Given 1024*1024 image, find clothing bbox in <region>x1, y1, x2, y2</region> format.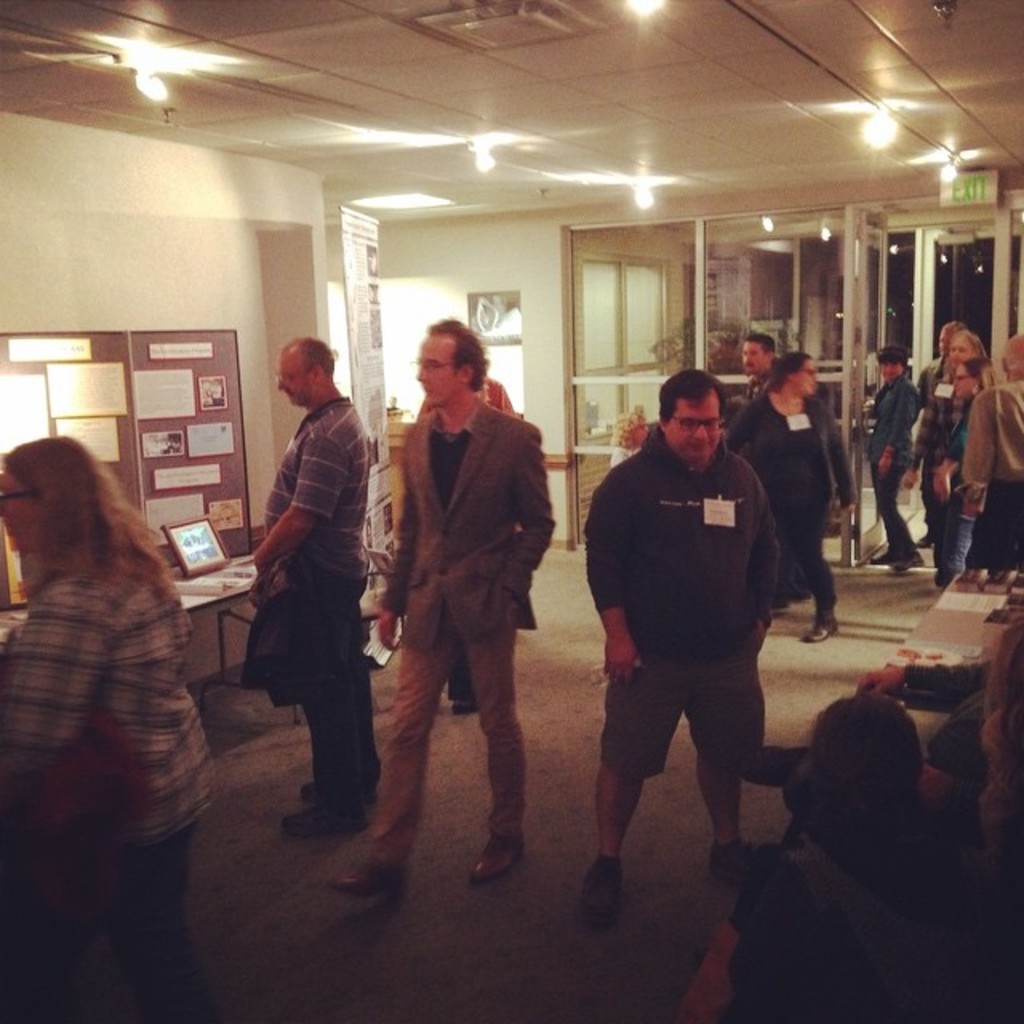
<region>918, 354, 989, 550</region>.
